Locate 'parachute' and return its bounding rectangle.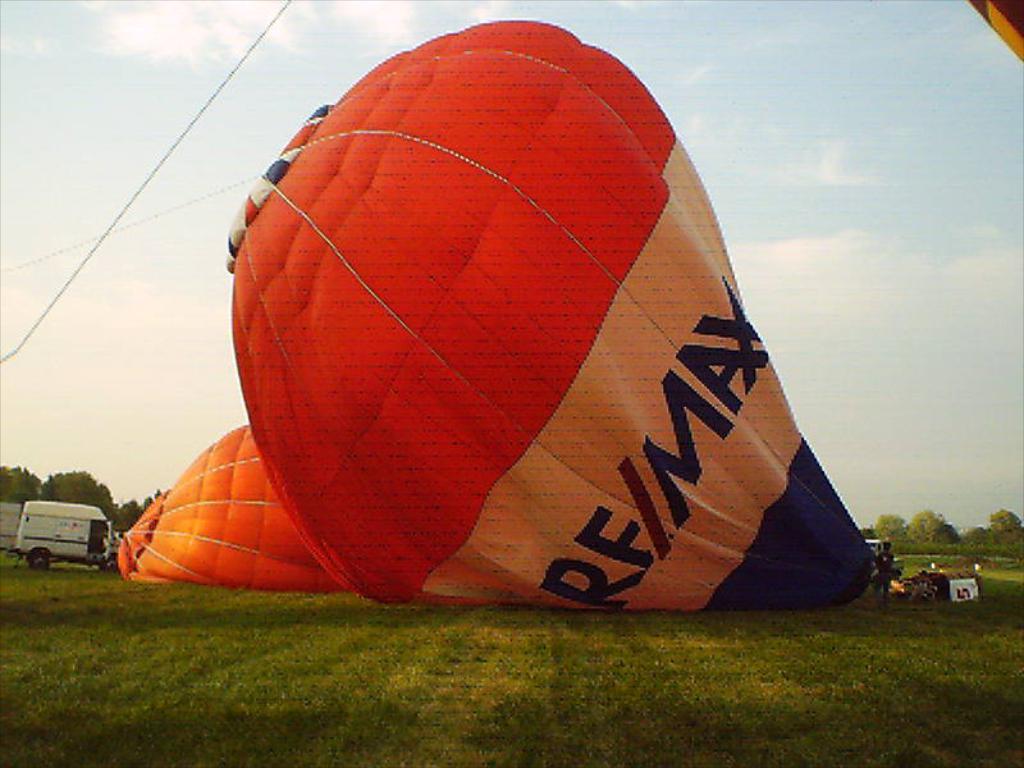
116,425,351,611.
